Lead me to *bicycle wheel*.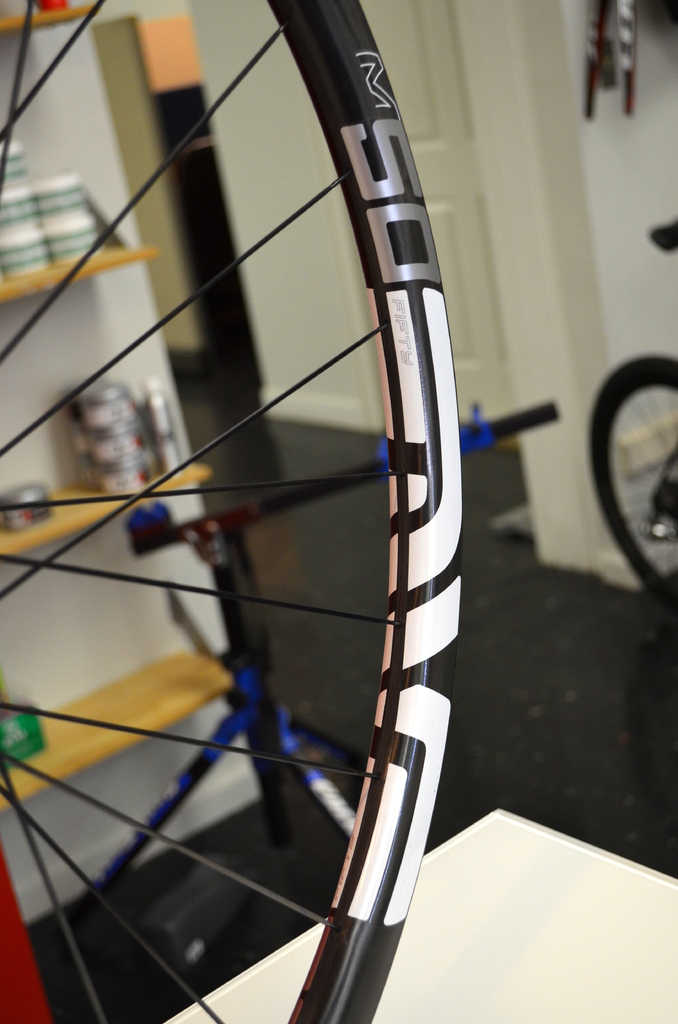
Lead to 0,0,471,1023.
